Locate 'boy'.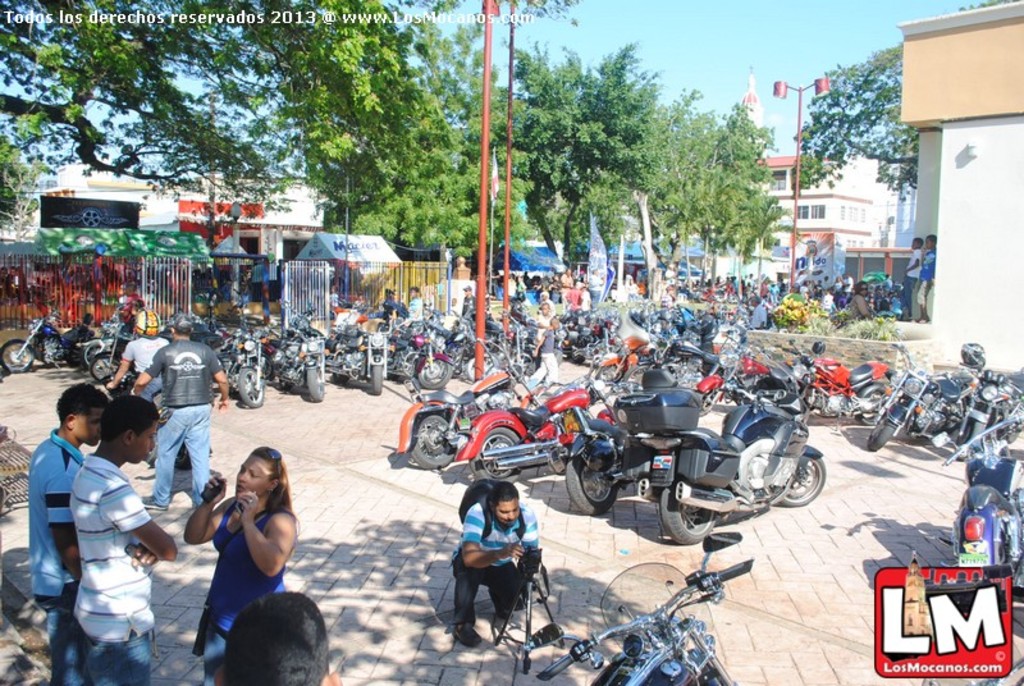
Bounding box: region(901, 235, 919, 316).
